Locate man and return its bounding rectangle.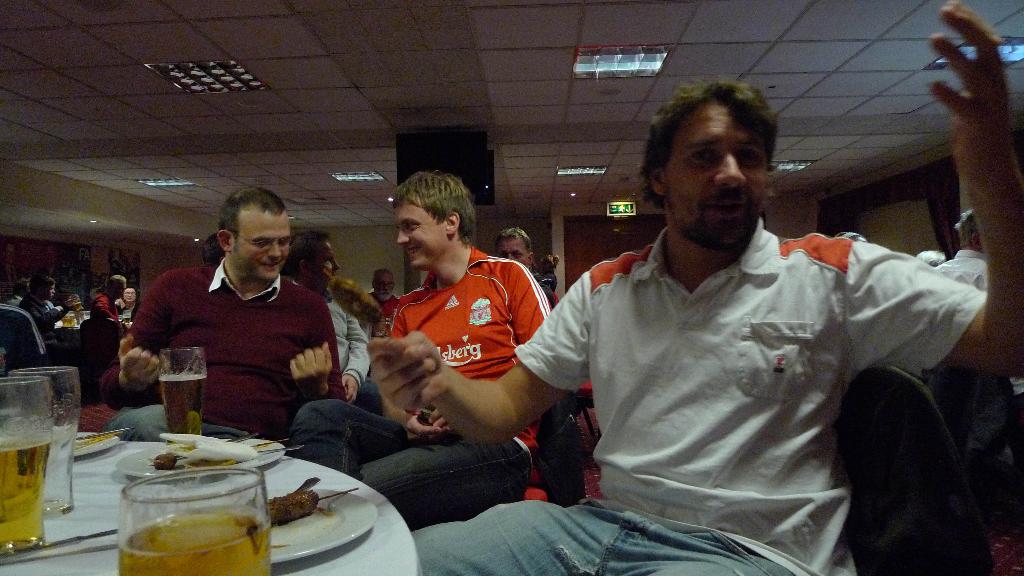
<region>5, 278, 25, 305</region>.
